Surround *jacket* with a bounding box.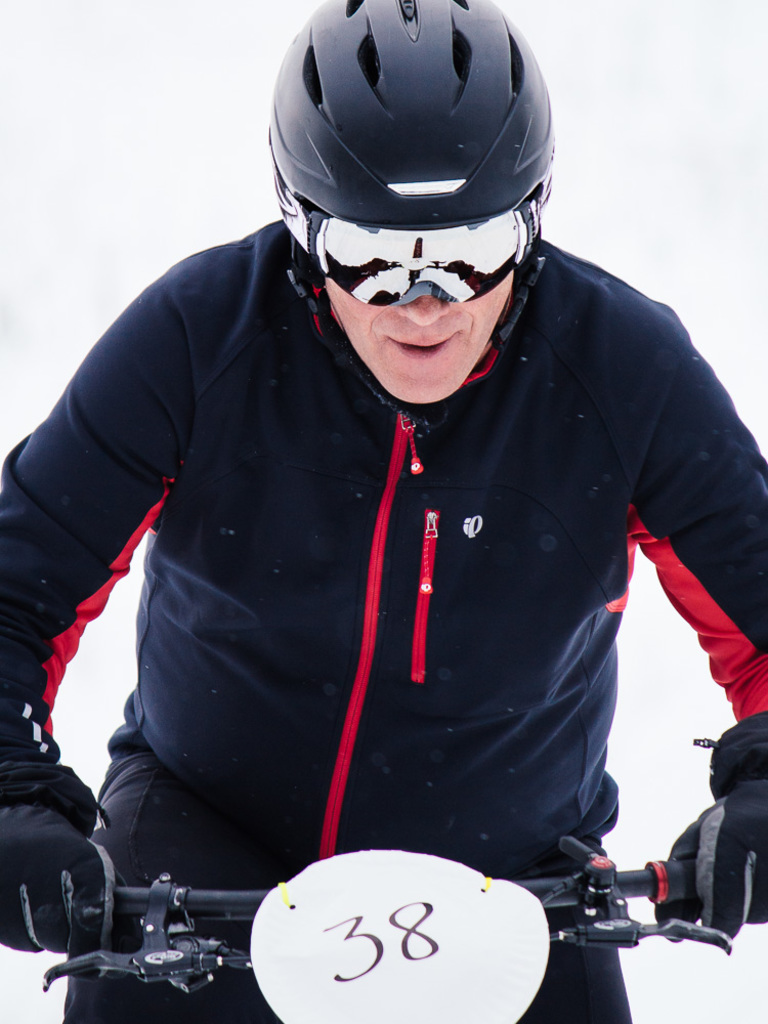
<box>49,84,748,974</box>.
